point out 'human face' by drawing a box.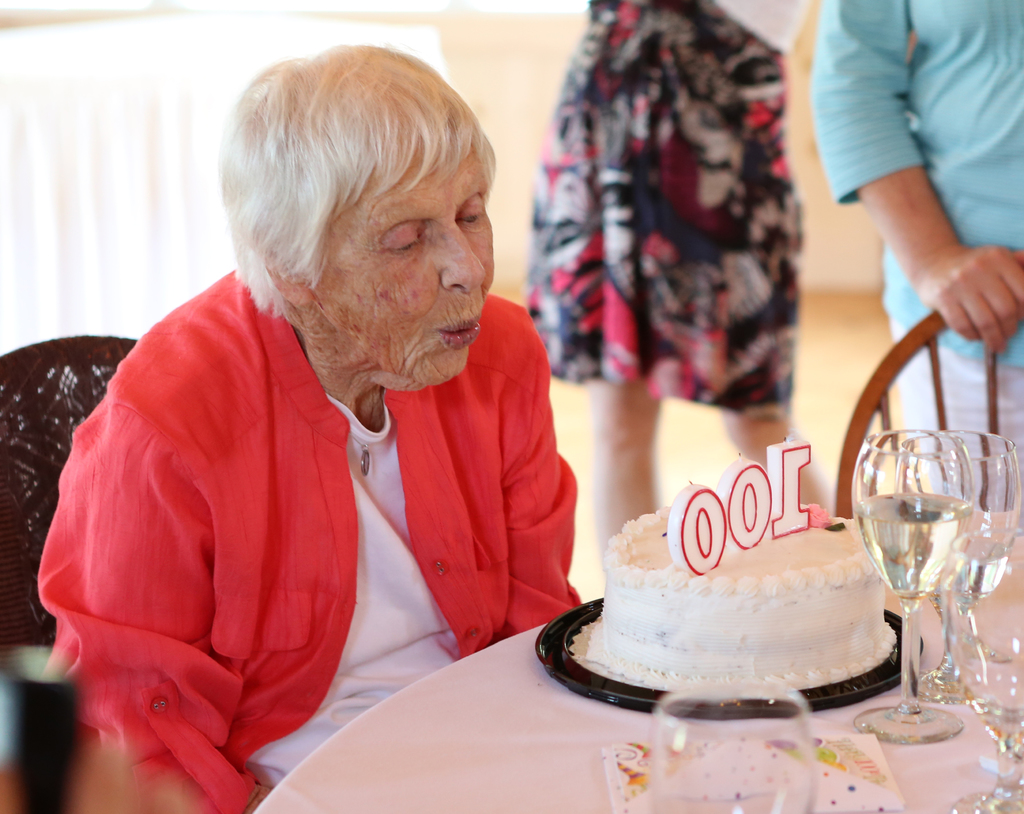
bbox=[307, 138, 492, 379].
